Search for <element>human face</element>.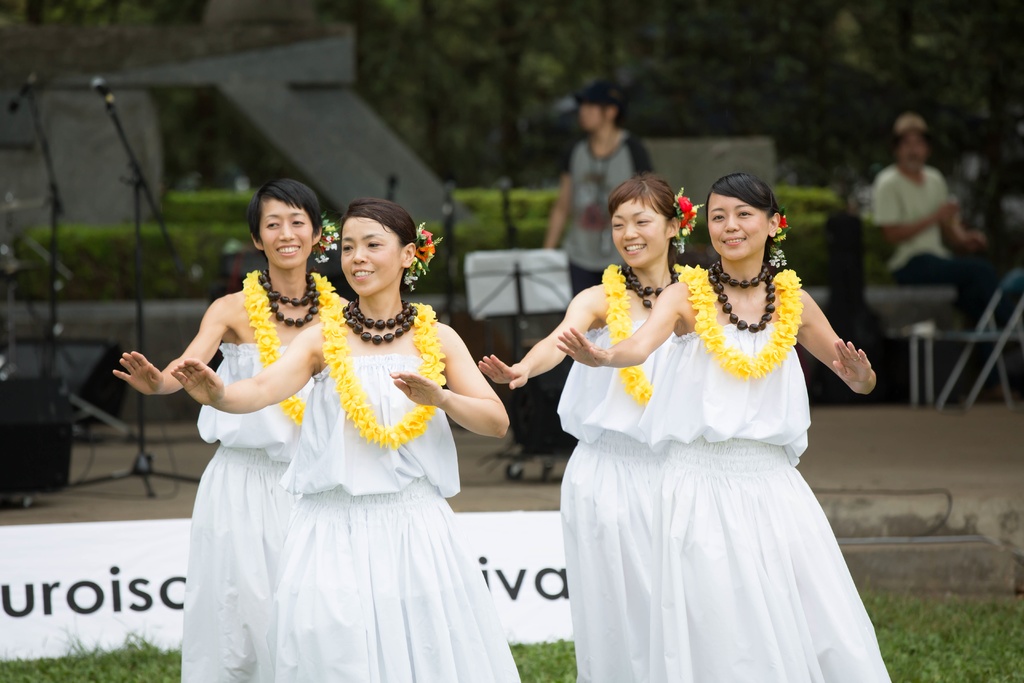
Found at left=609, top=205, right=672, bottom=264.
